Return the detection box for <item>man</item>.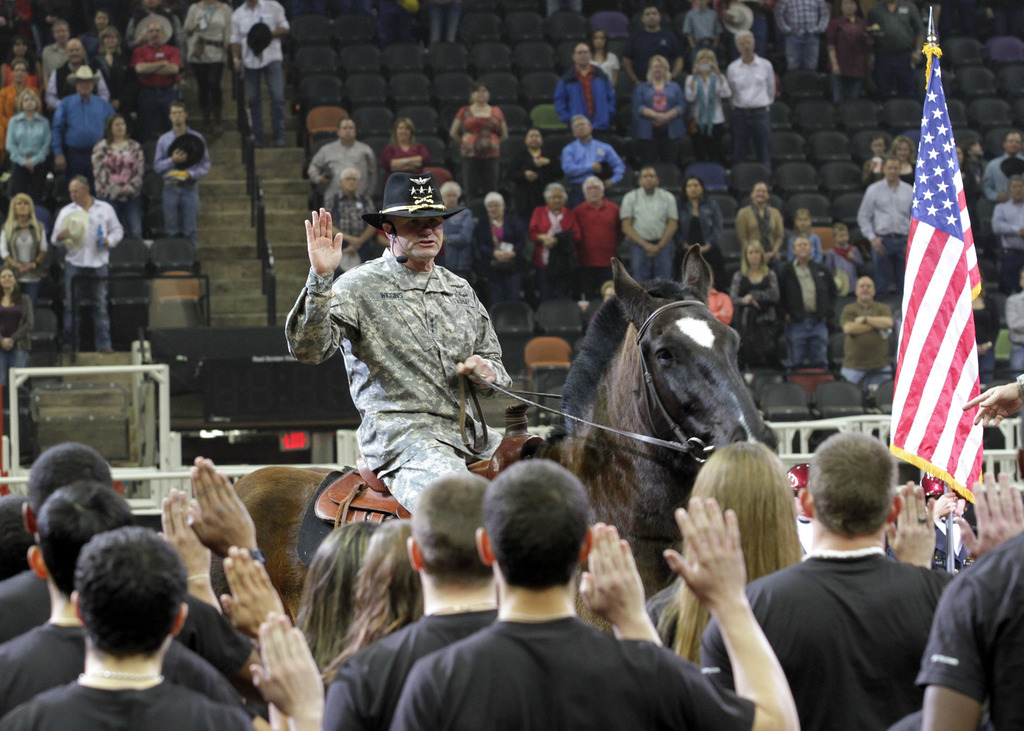
<box>682,449,986,726</box>.
